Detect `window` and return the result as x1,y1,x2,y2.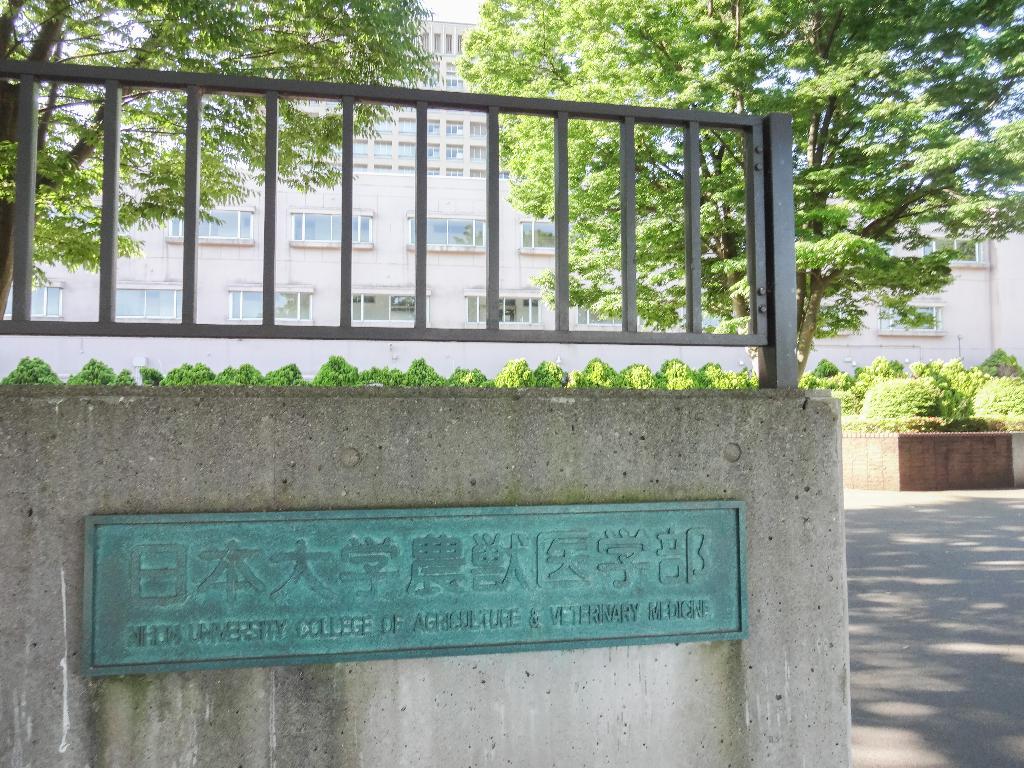
447,144,461,154.
